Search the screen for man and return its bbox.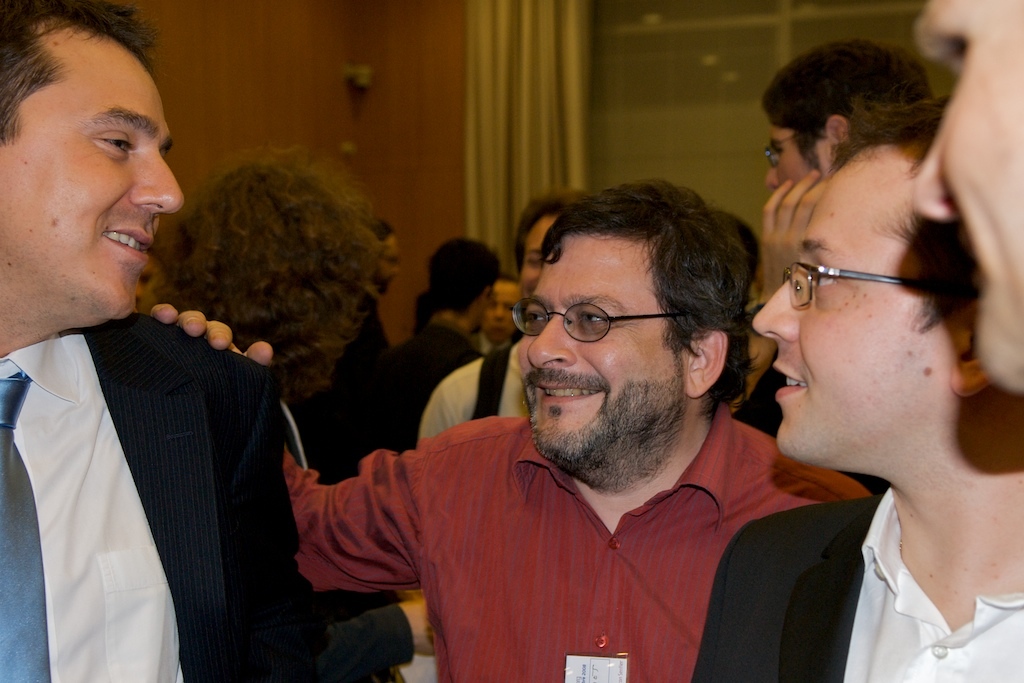
Found: Rect(0, 0, 295, 682).
